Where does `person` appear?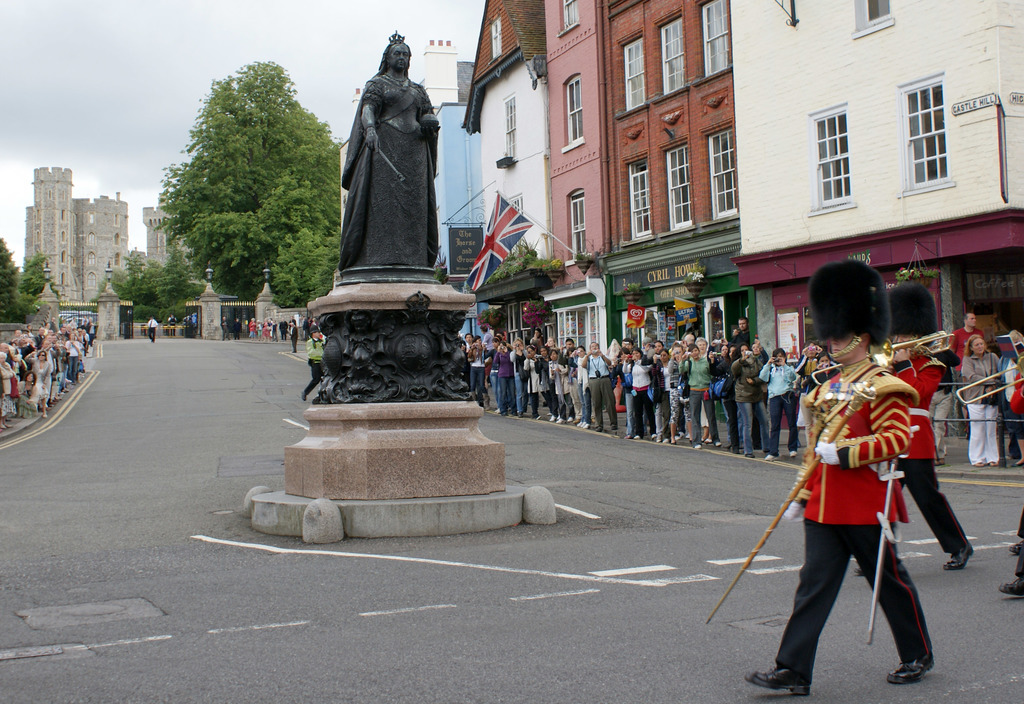
Appears at x1=734, y1=257, x2=935, y2=695.
